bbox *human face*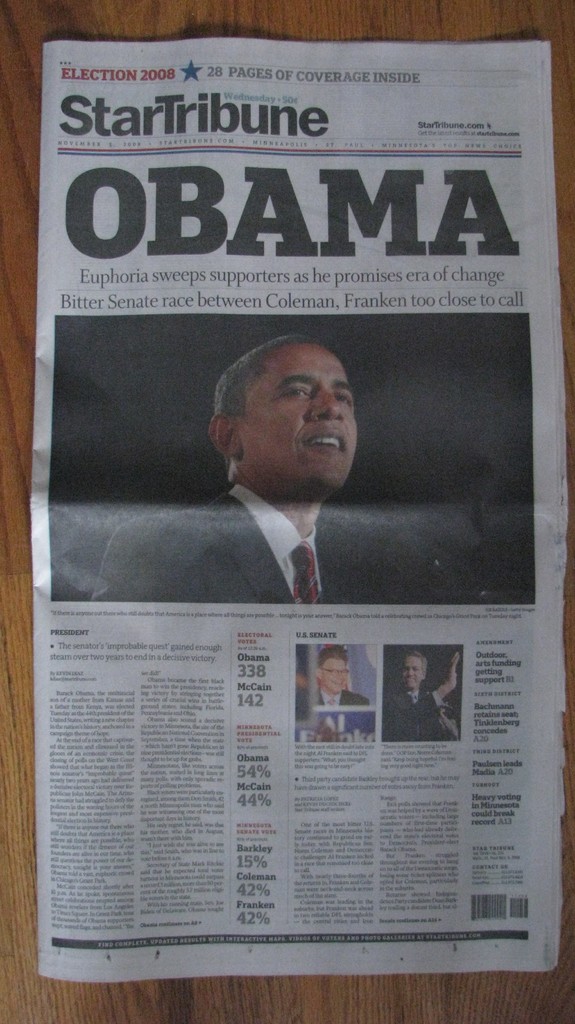
x1=242 y1=339 x2=359 y2=491
